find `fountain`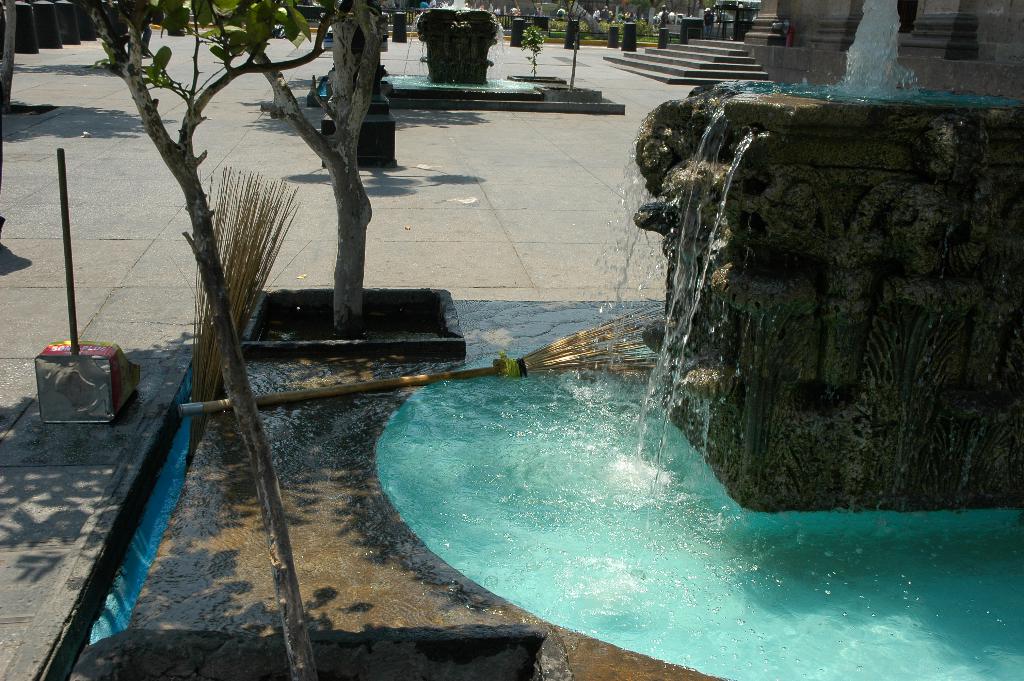
367 0 1022 680
